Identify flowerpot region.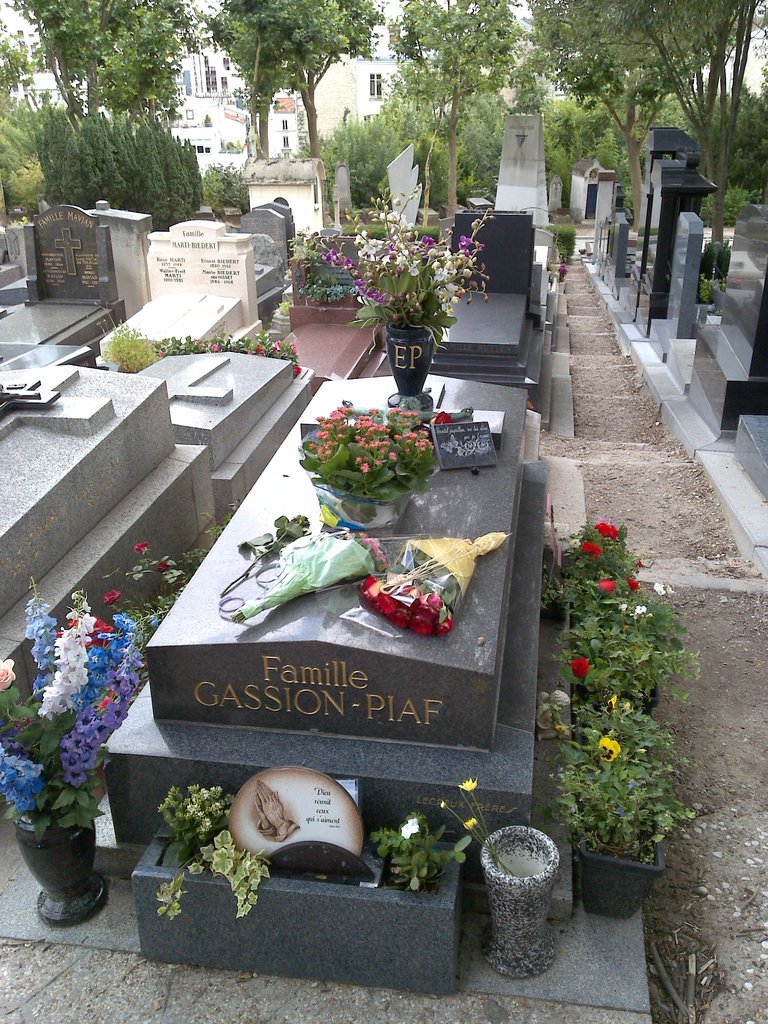
Region: BBox(574, 674, 660, 717).
